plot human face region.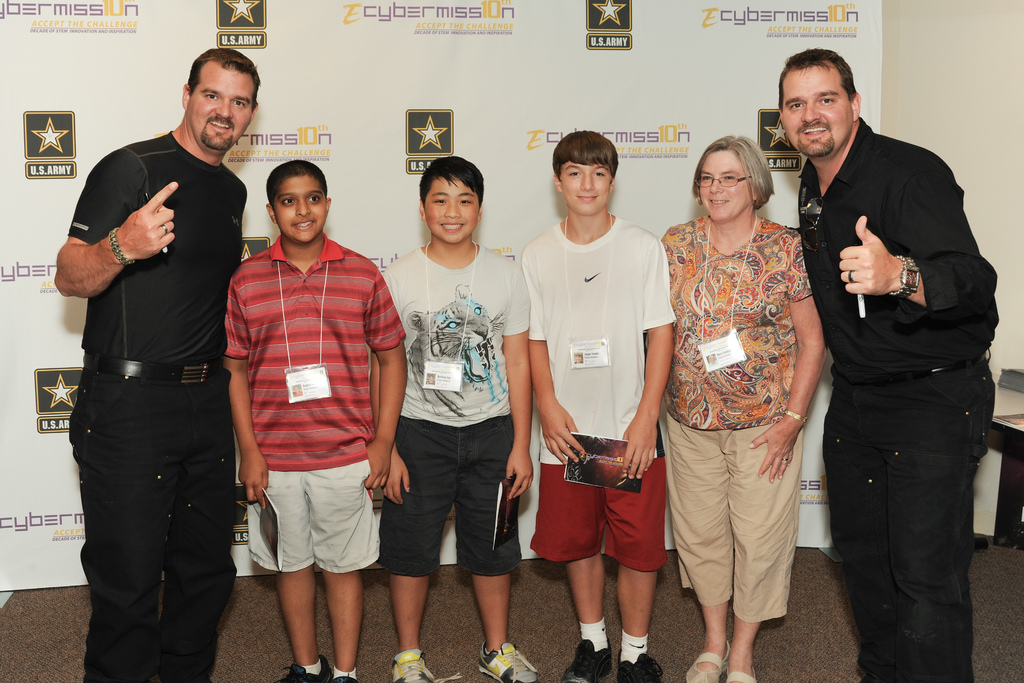
Plotted at 778:62:853:157.
